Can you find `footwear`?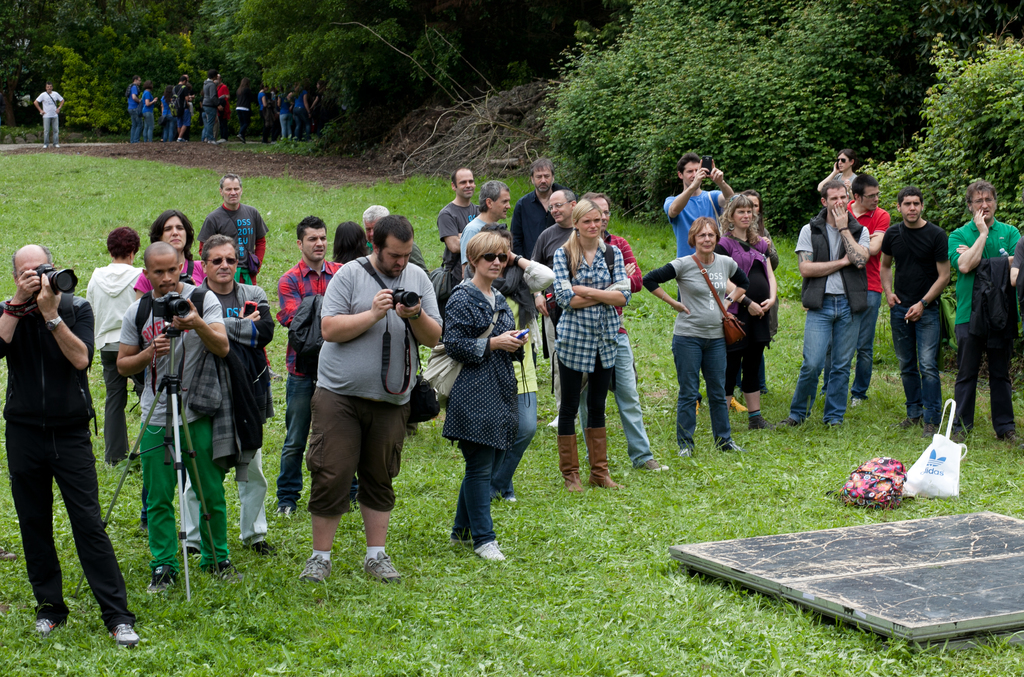
Yes, bounding box: x1=147, y1=559, x2=180, y2=595.
